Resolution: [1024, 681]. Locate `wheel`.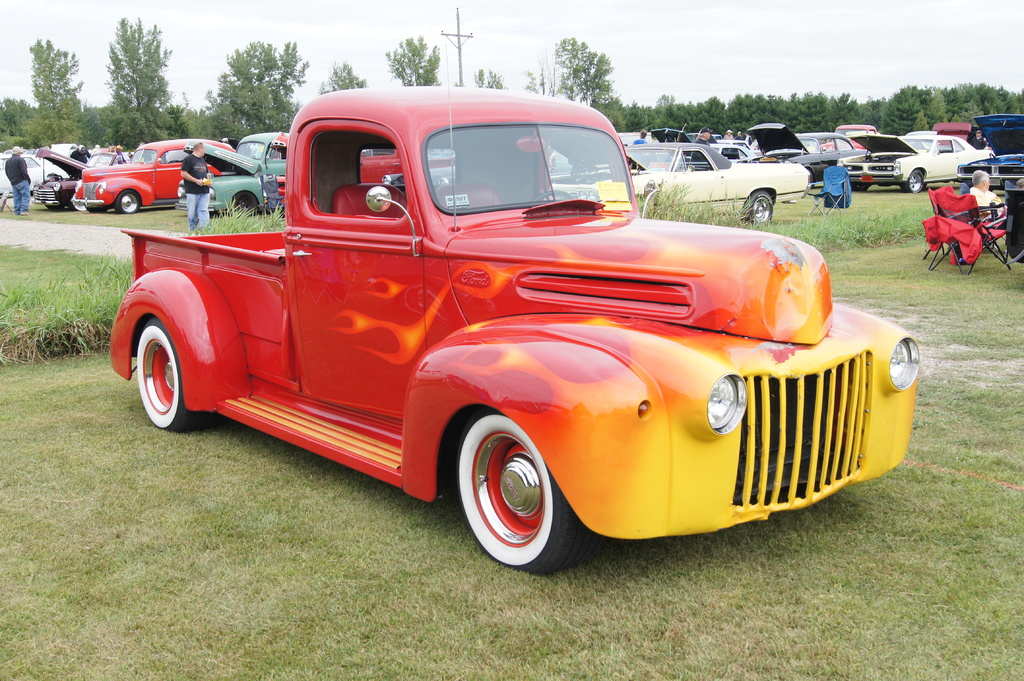
l=120, t=188, r=143, b=214.
